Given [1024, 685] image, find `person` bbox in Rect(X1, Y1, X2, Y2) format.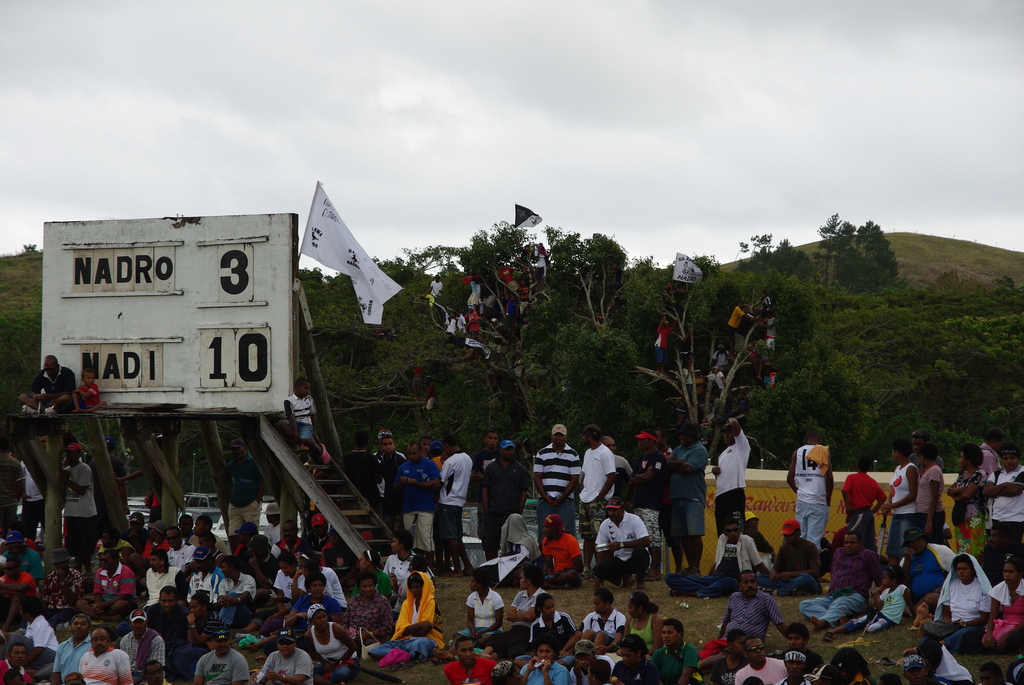
Rect(453, 562, 506, 654).
